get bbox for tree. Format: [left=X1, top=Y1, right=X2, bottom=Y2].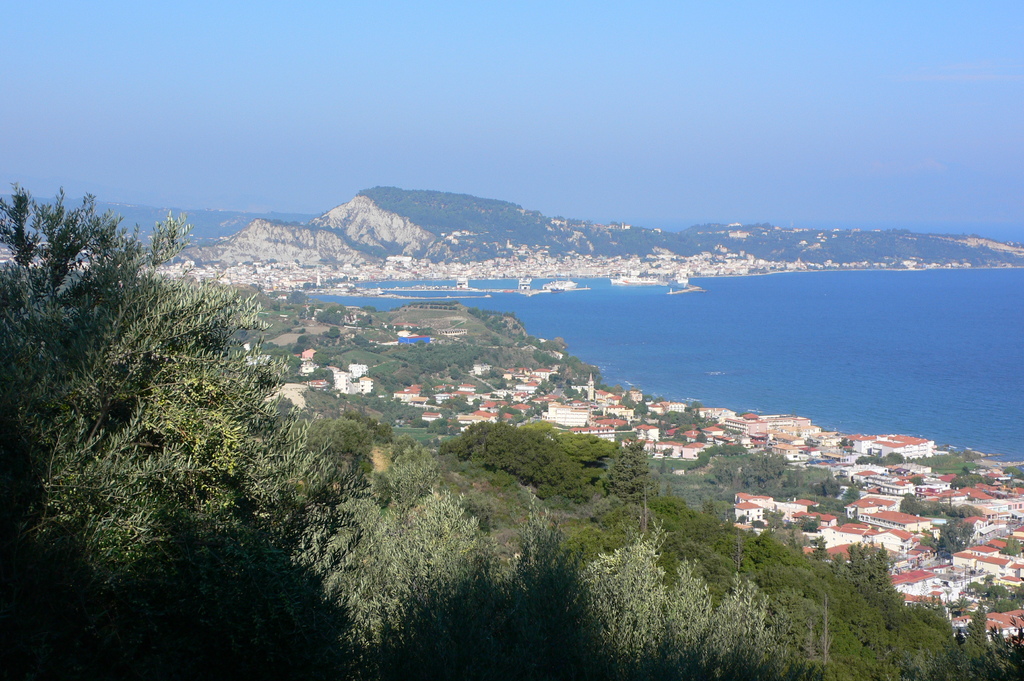
[left=493, top=398, right=552, bottom=418].
